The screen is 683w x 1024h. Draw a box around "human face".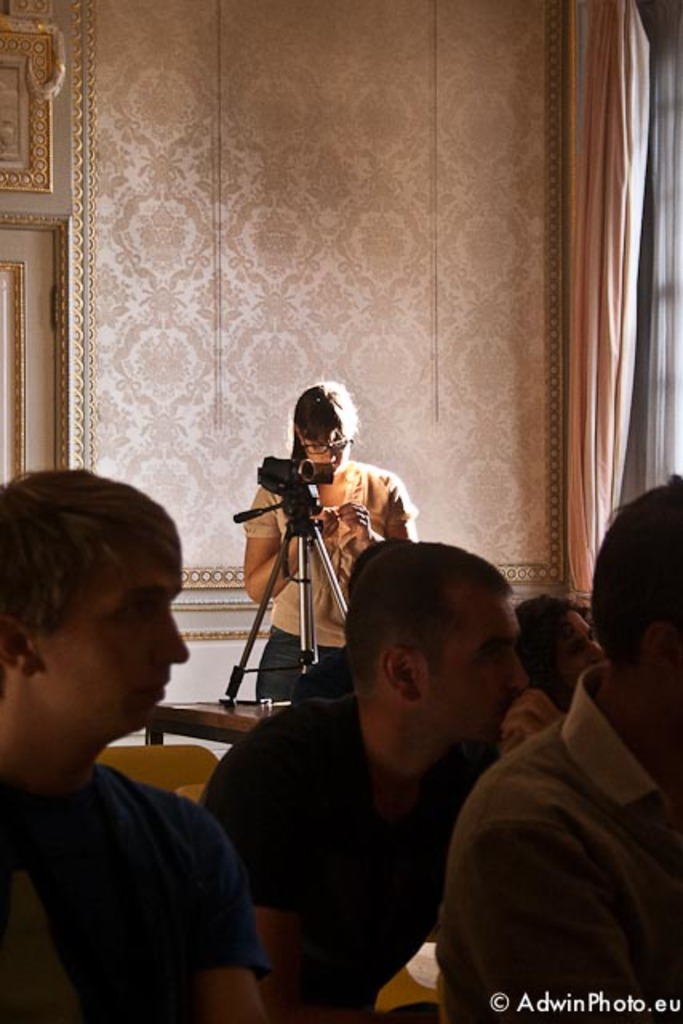
Rect(443, 584, 528, 746).
